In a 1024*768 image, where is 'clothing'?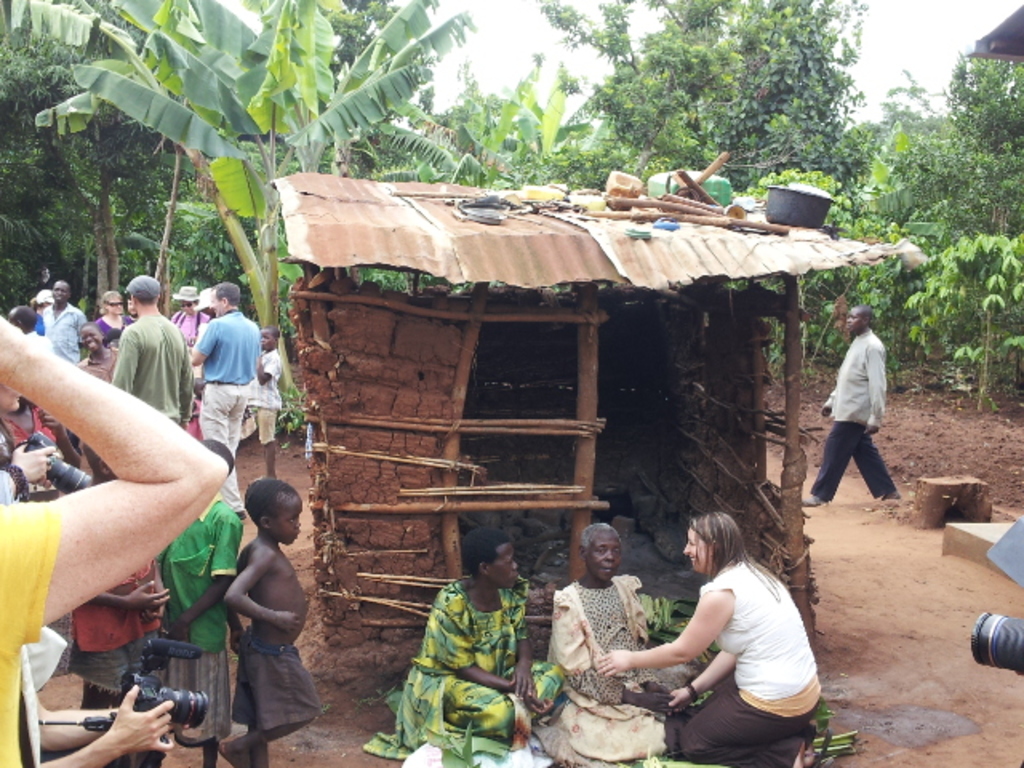
<bbox>546, 576, 667, 766</bbox>.
